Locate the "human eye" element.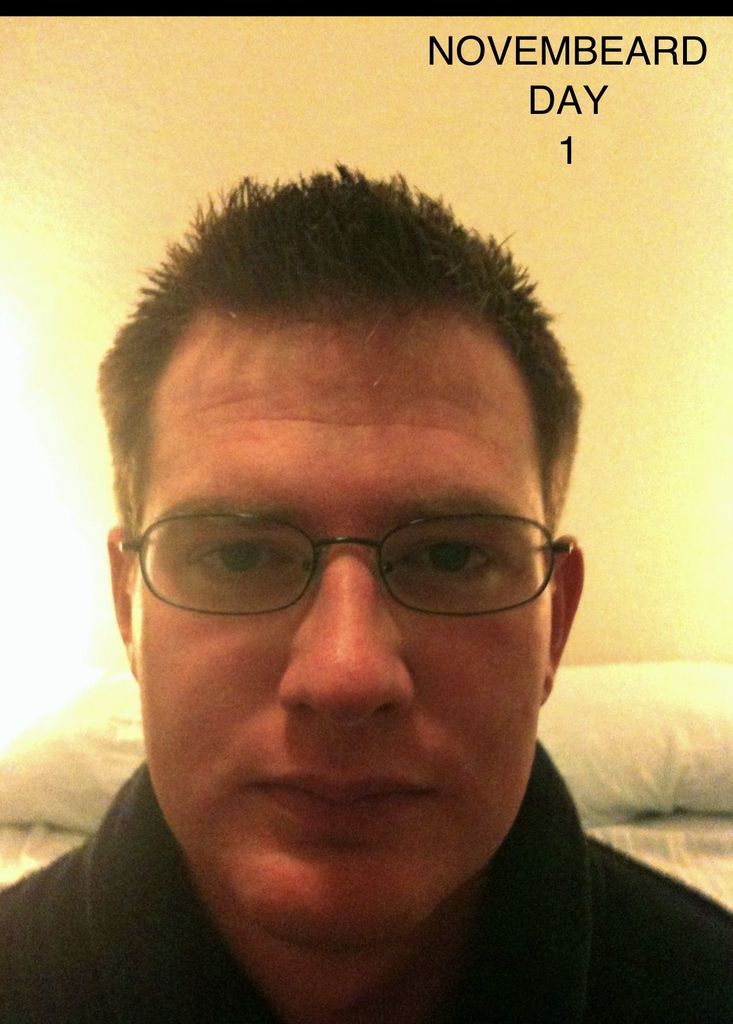
Element bbox: x1=391 y1=533 x2=499 y2=586.
